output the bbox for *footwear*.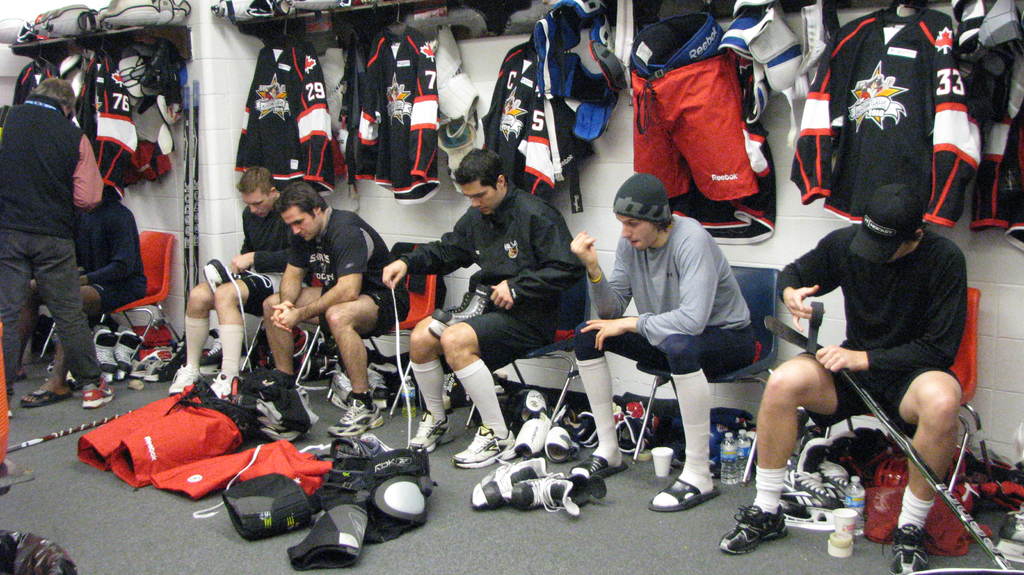
<box>780,466,842,507</box>.
